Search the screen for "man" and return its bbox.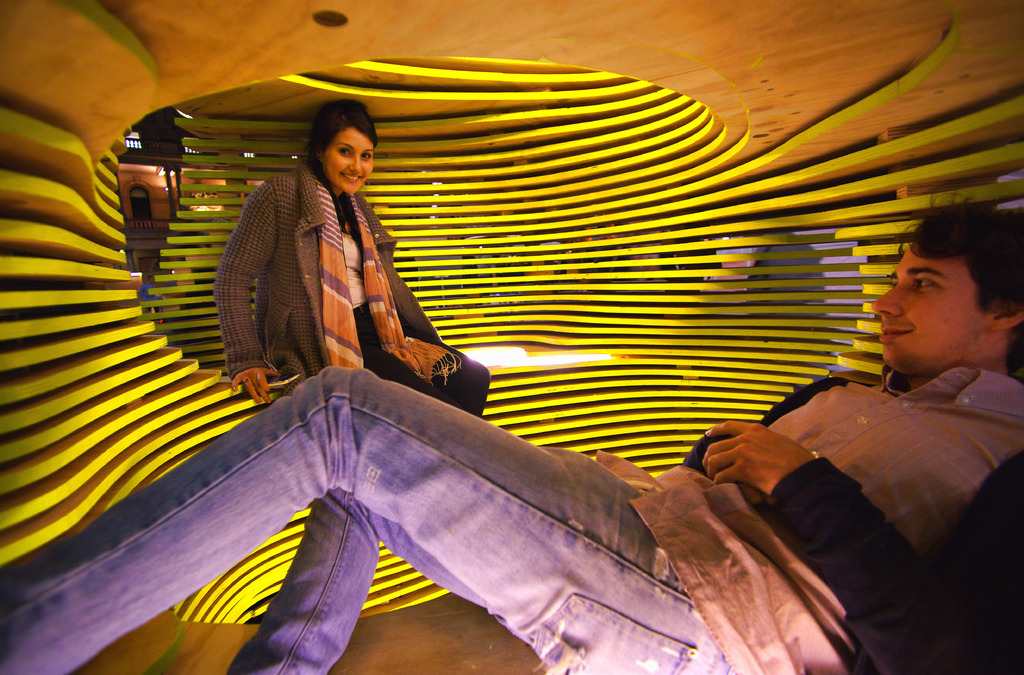
Found: 1,199,1023,674.
